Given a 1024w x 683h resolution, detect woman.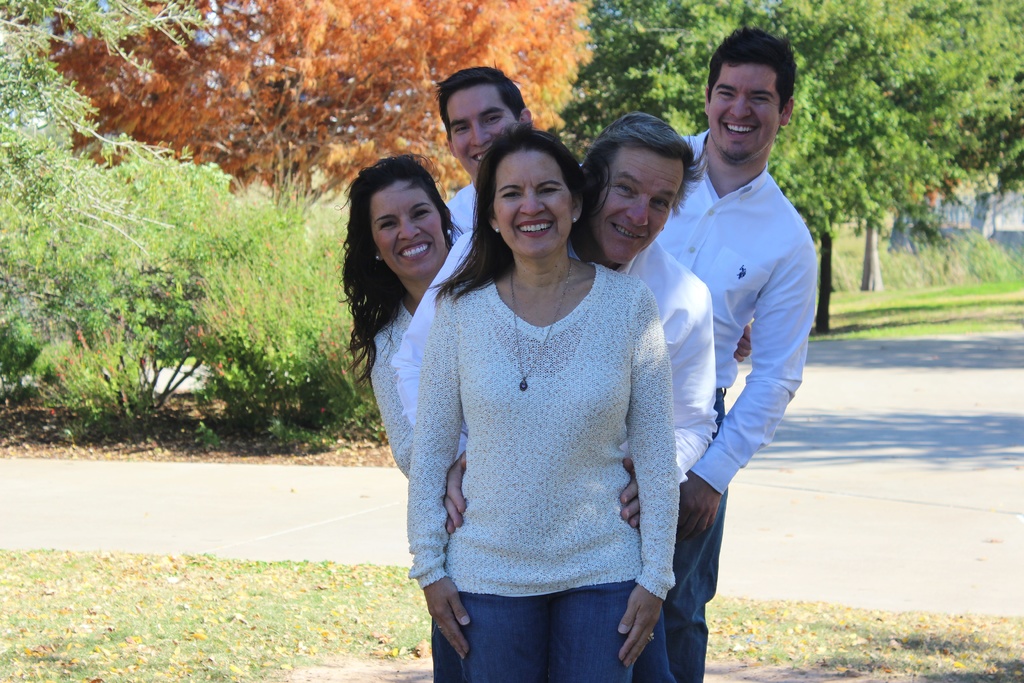
<box>339,151,677,682</box>.
